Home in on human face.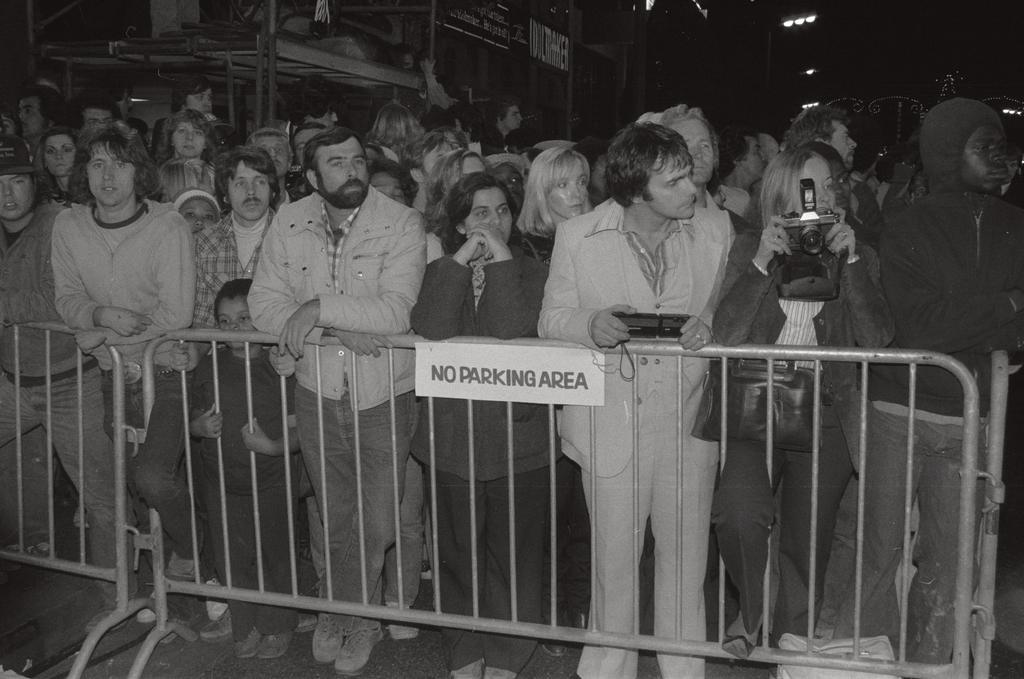
Homed in at [left=645, top=156, right=696, bottom=222].
